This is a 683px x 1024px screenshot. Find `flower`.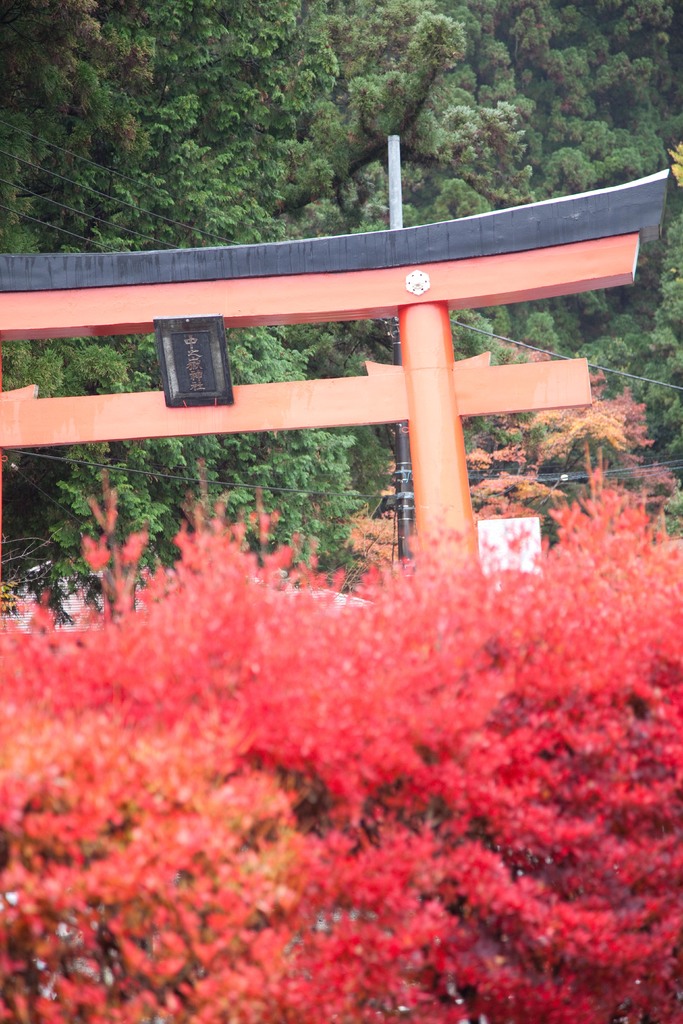
Bounding box: 293:610:437:796.
